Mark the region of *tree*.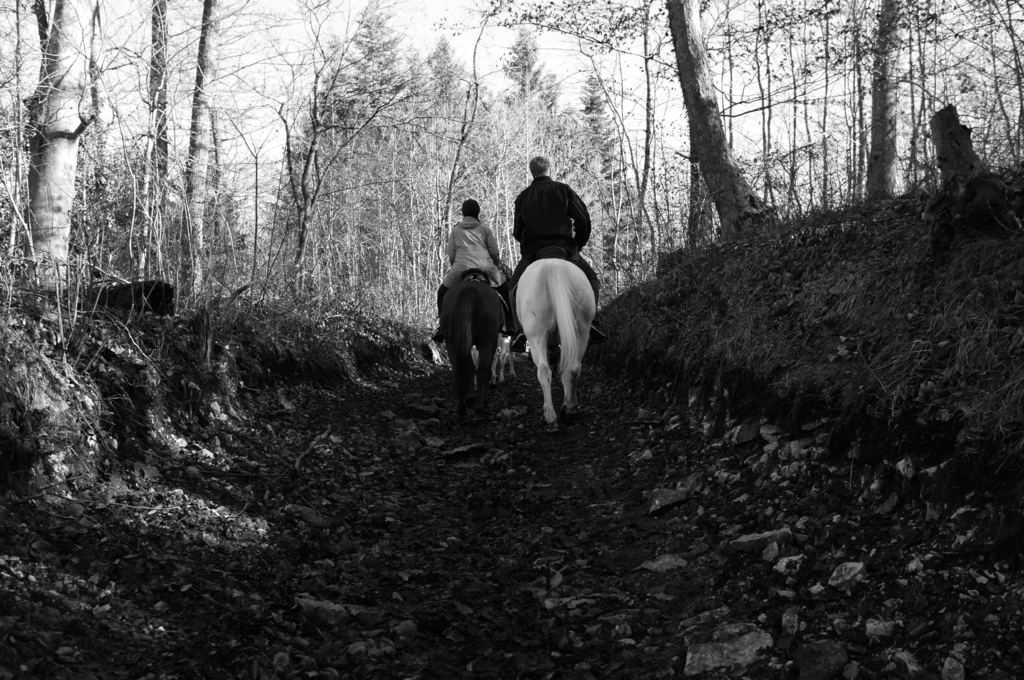
Region: locate(458, 29, 565, 285).
